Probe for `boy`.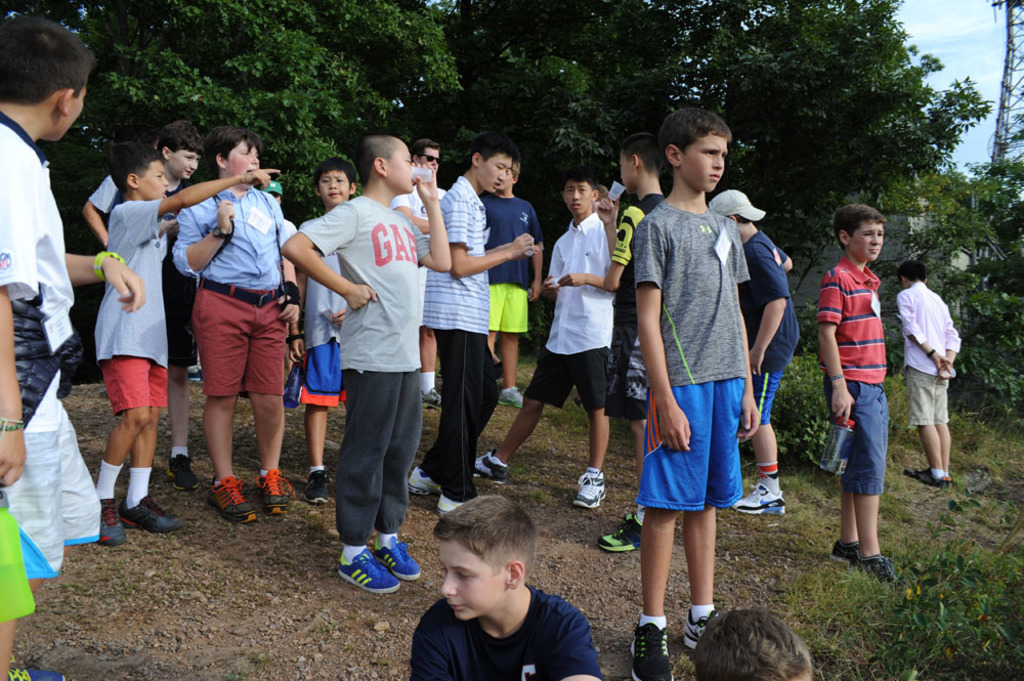
Probe result: l=897, t=261, r=961, b=485.
